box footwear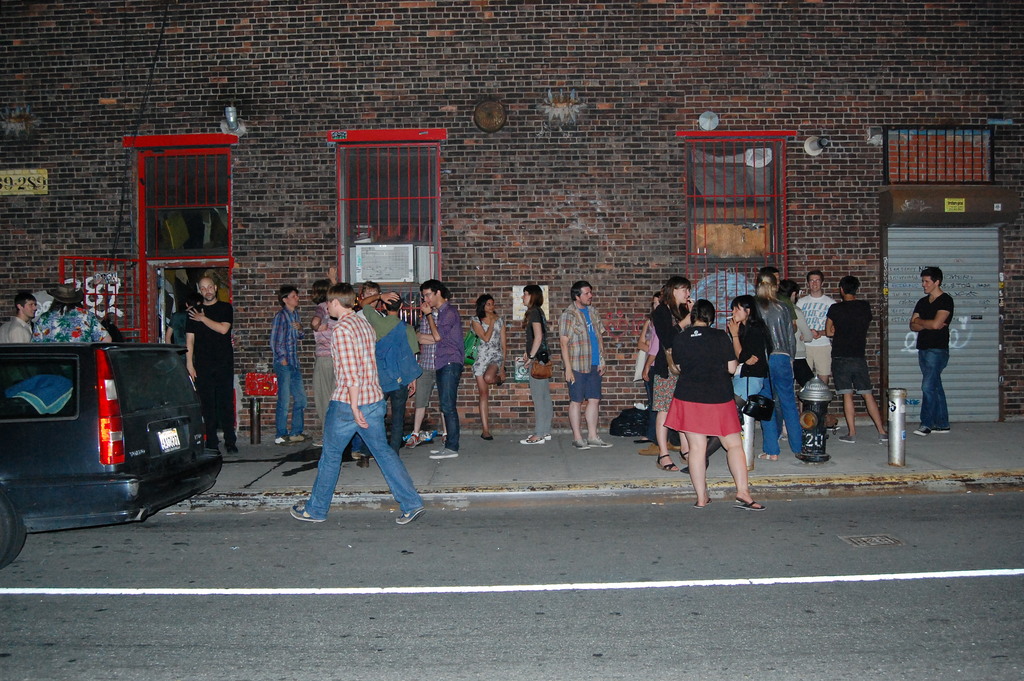
{"x1": 881, "y1": 434, "x2": 890, "y2": 439}
